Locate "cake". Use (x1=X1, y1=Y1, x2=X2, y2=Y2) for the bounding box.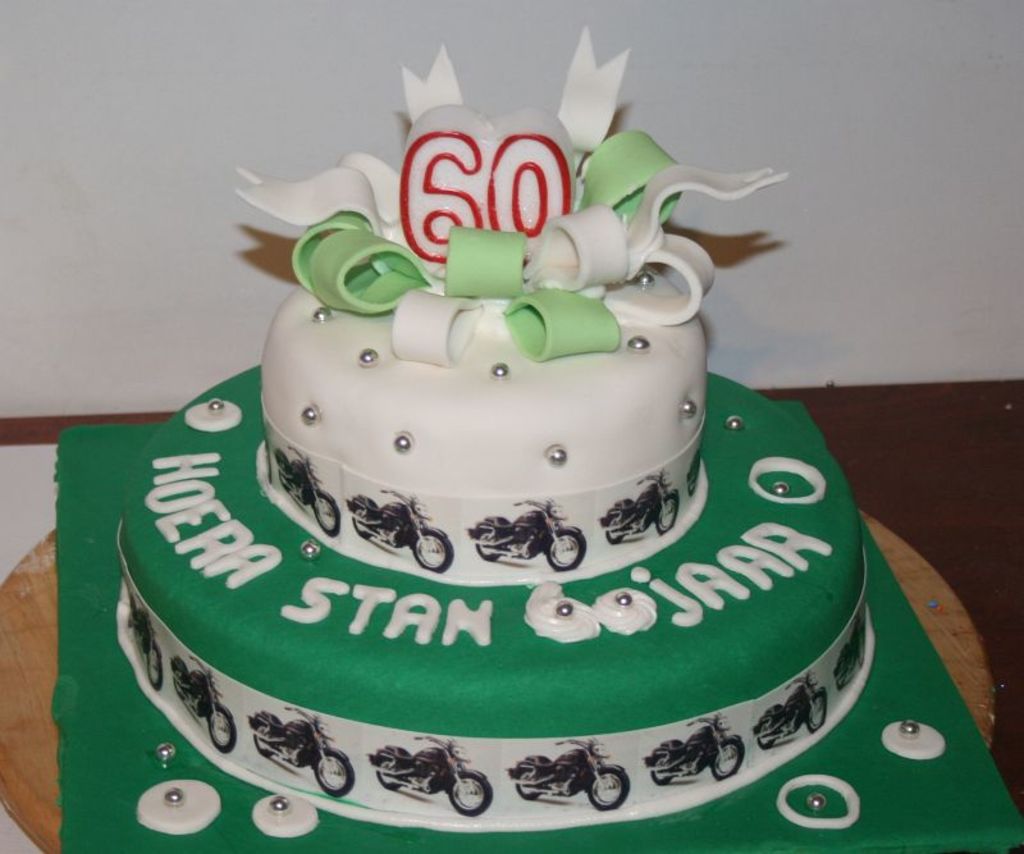
(x1=116, y1=26, x2=873, y2=831).
